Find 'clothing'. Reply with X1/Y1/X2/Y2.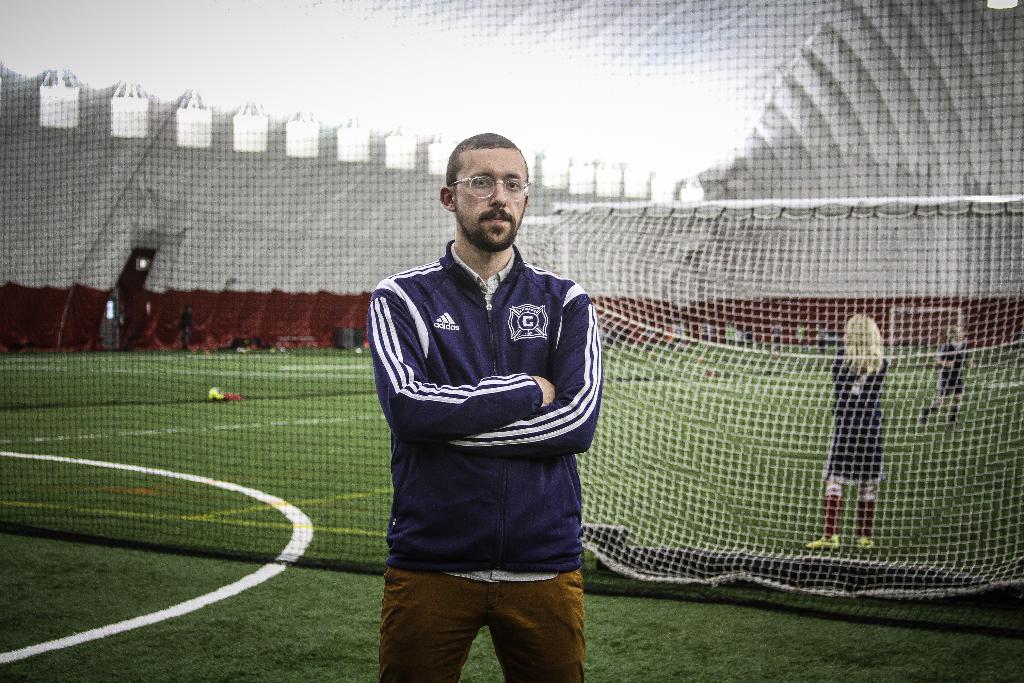
368/202/609/656.
